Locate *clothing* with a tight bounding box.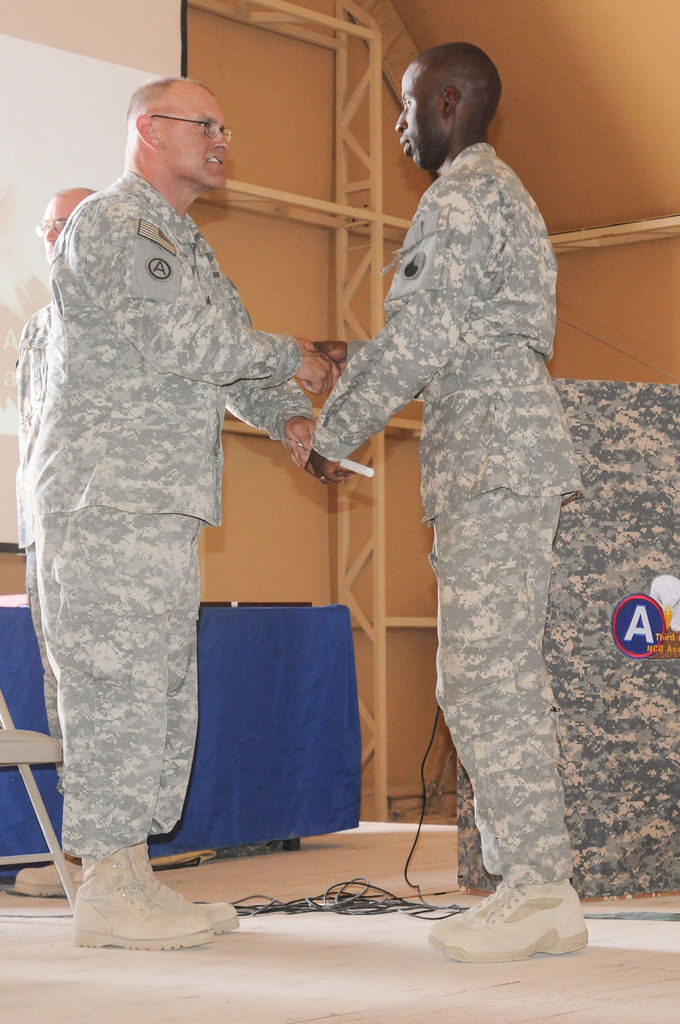
(x1=0, y1=300, x2=69, y2=803).
